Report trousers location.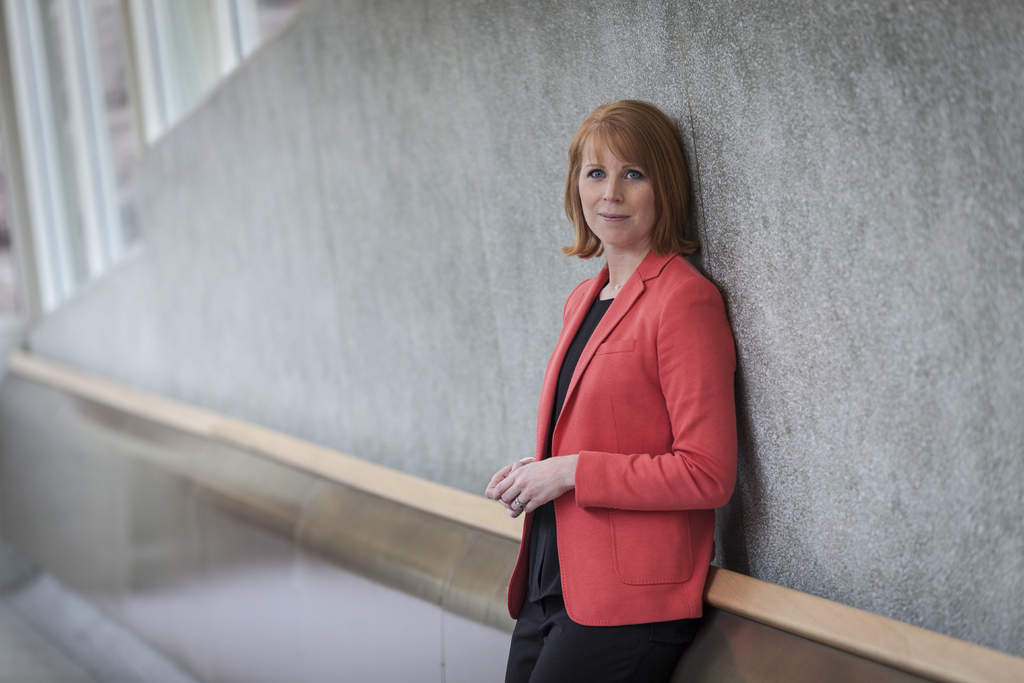
Report: (502, 608, 691, 682).
